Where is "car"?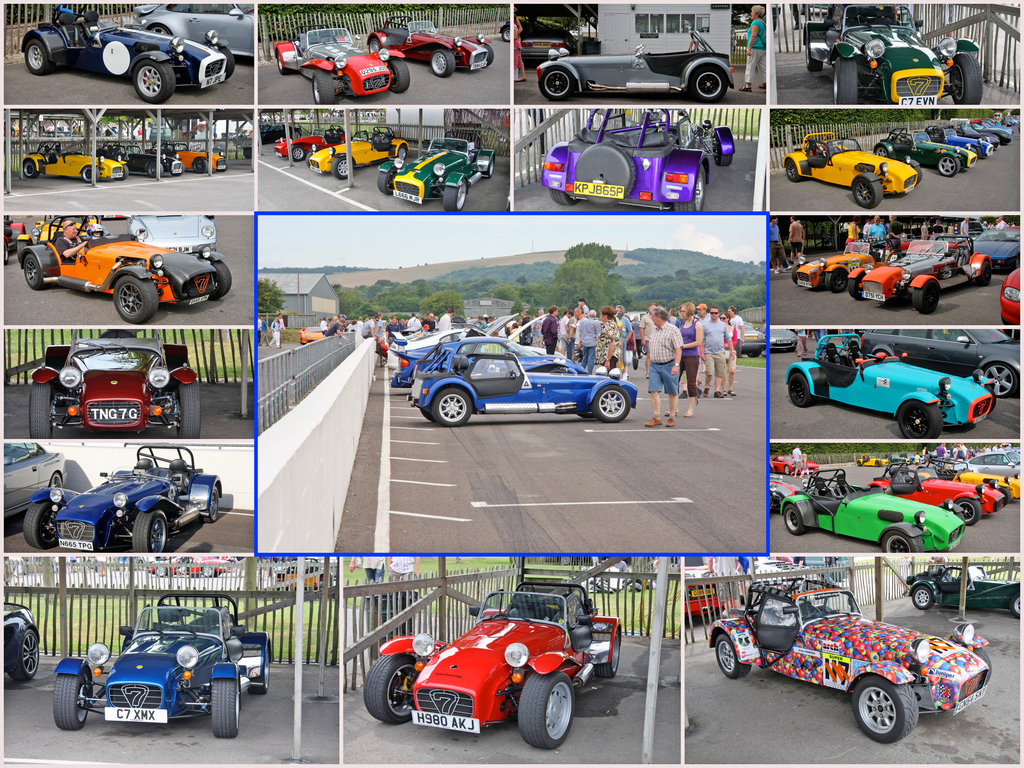
pyautogui.locateOnScreen(973, 228, 1023, 270).
